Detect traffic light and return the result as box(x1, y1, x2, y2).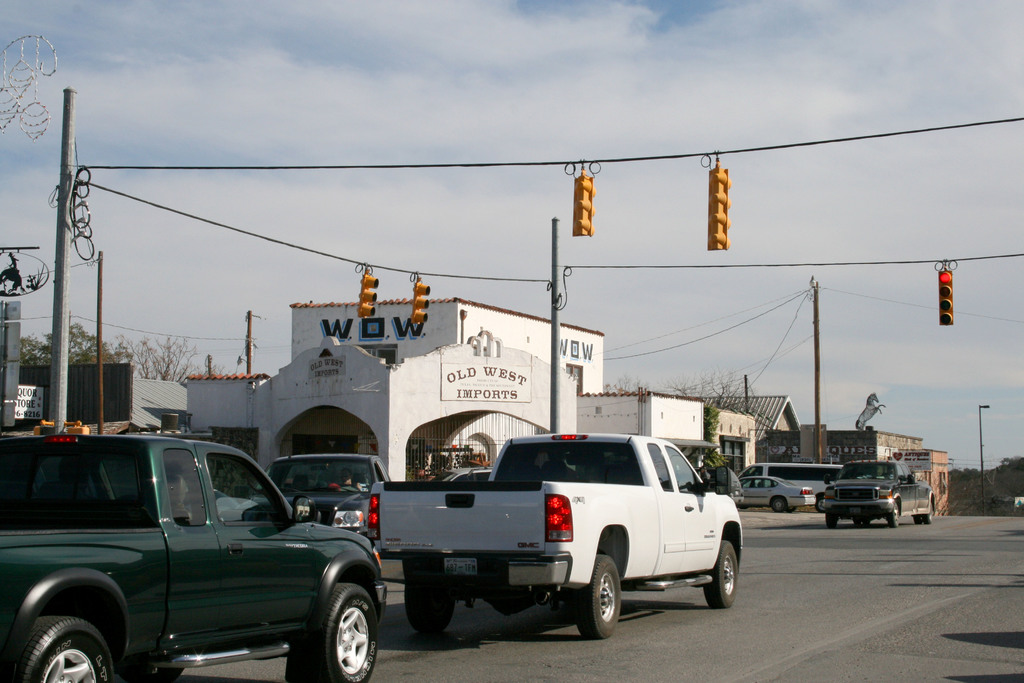
box(572, 162, 593, 235).
